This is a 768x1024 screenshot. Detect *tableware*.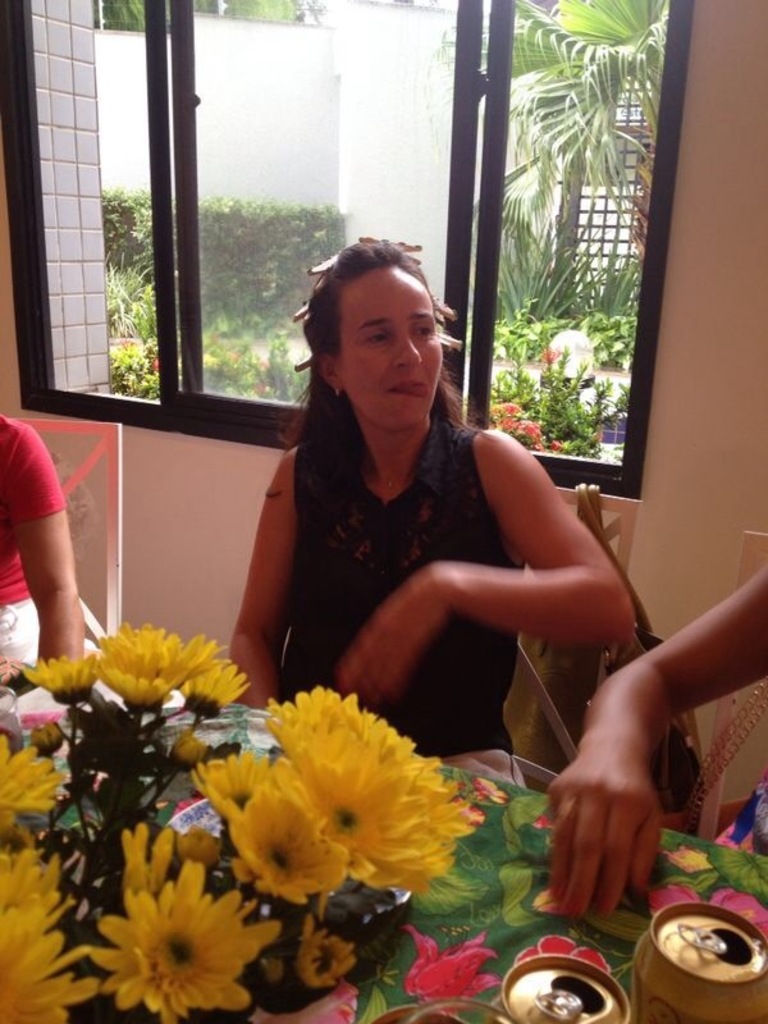
<region>403, 1002, 520, 1023</region>.
